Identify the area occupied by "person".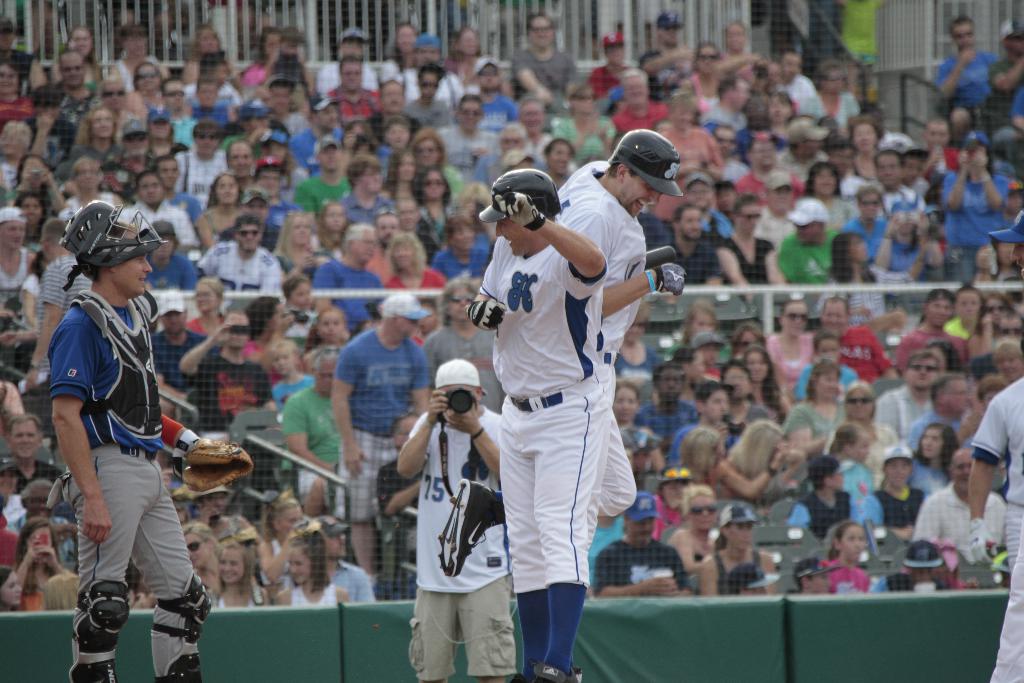
Area: 876, 347, 944, 444.
